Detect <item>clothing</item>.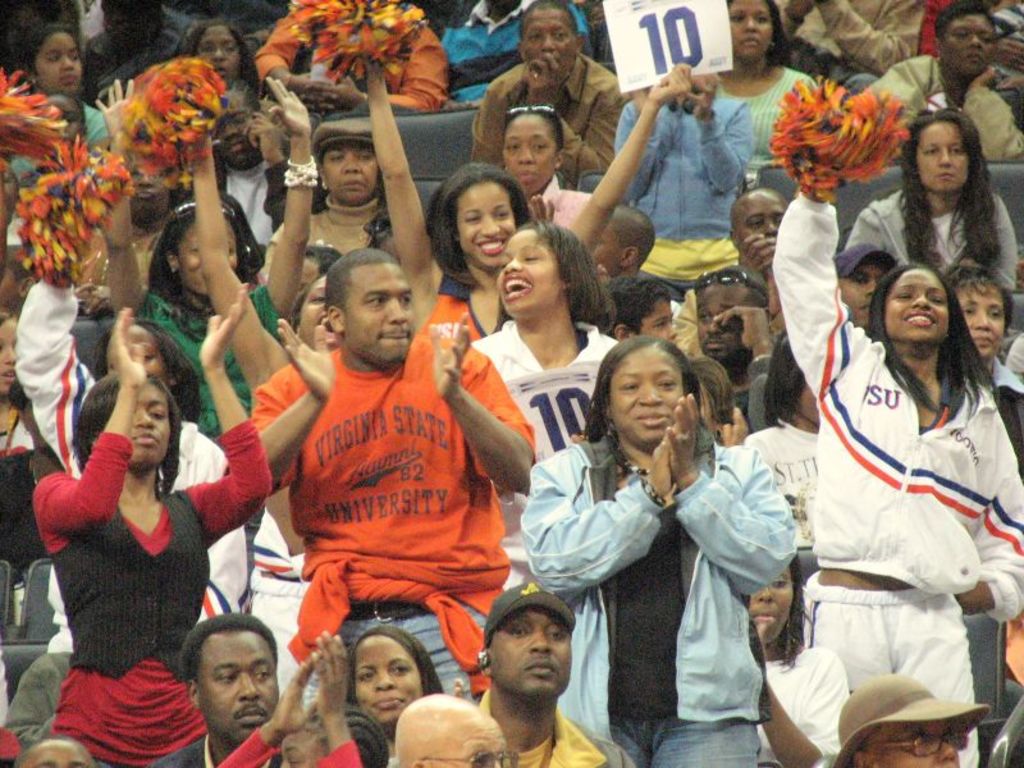
Detected at <bbox>756, 652, 850, 767</bbox>.
